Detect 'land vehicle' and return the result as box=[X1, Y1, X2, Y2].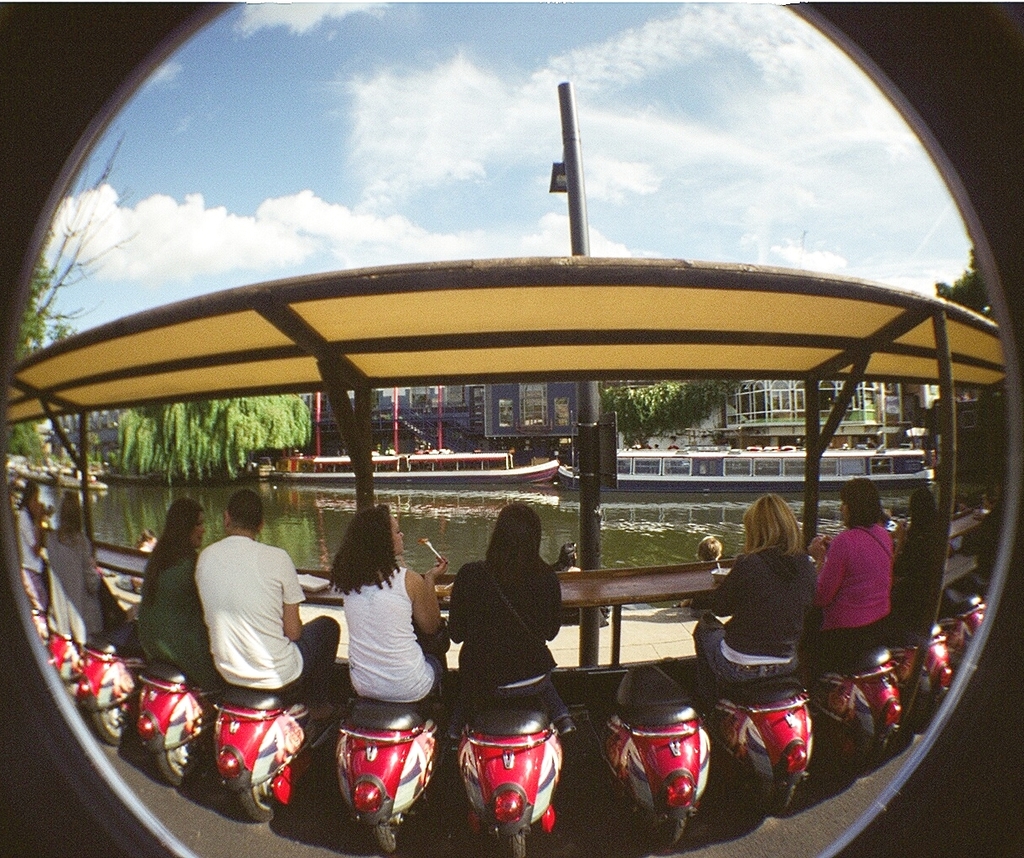
box=[812, 644, 904, 762].
